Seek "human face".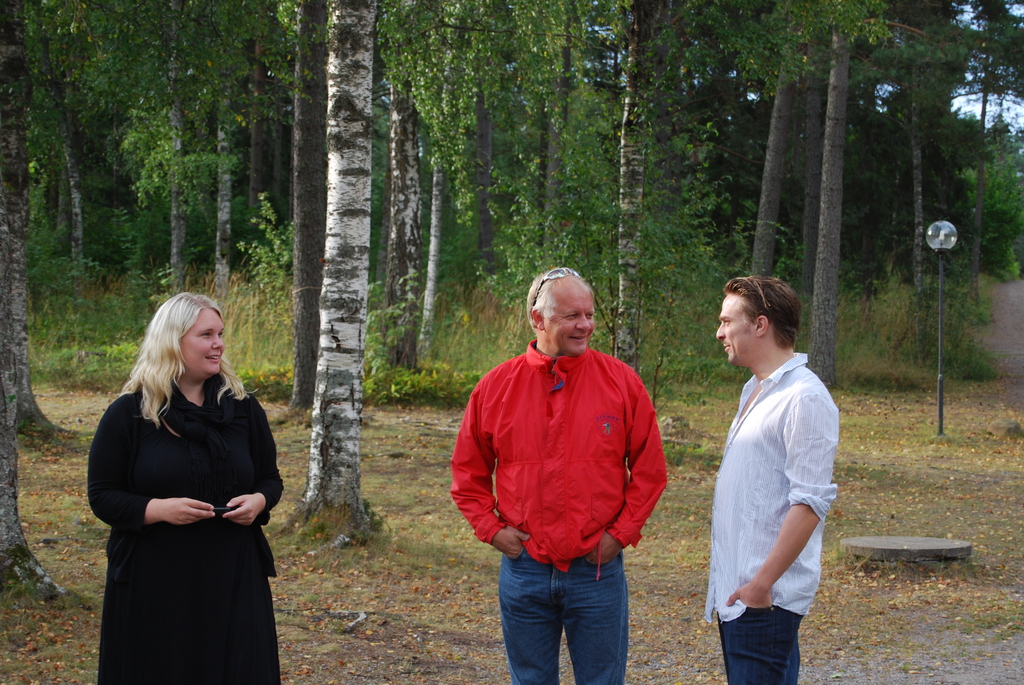
532:271:598:356.
